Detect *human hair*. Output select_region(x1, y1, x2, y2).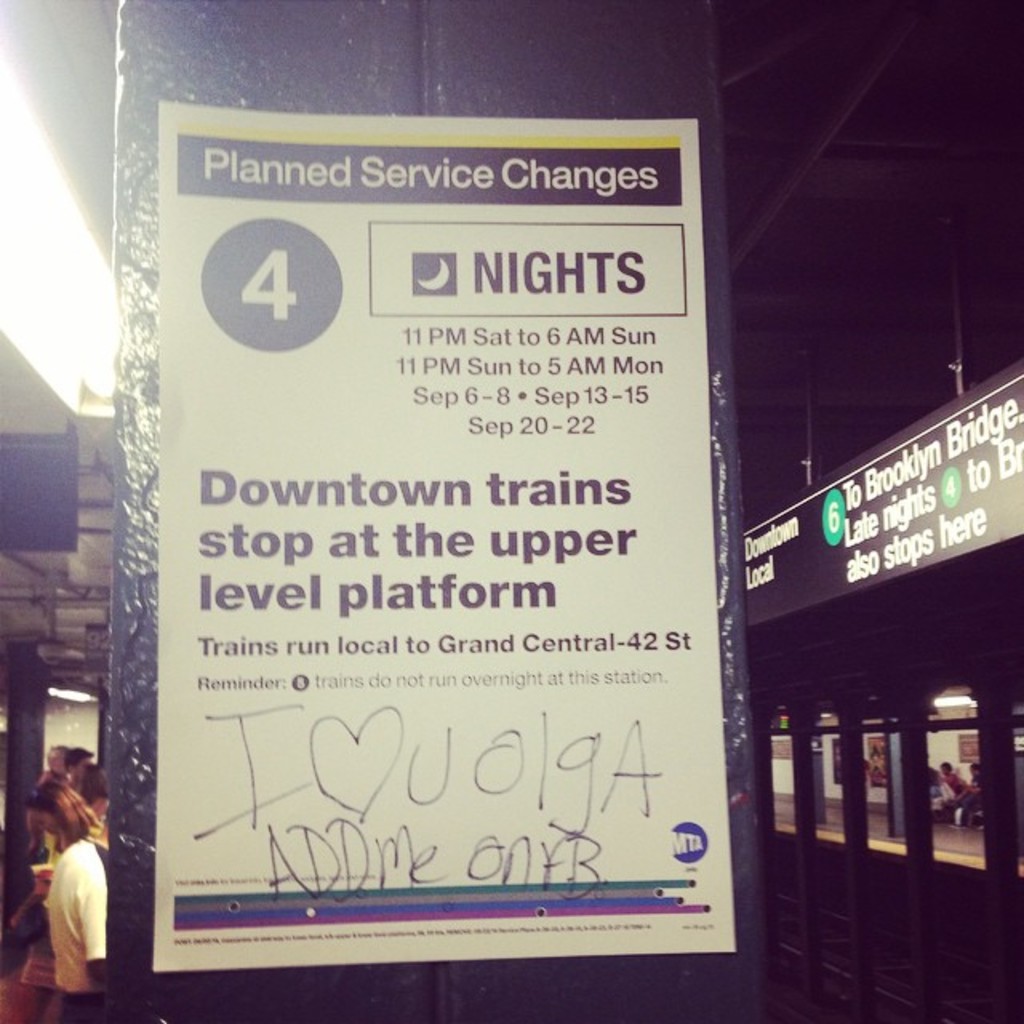
select_region(66, 742, 91, 773).
